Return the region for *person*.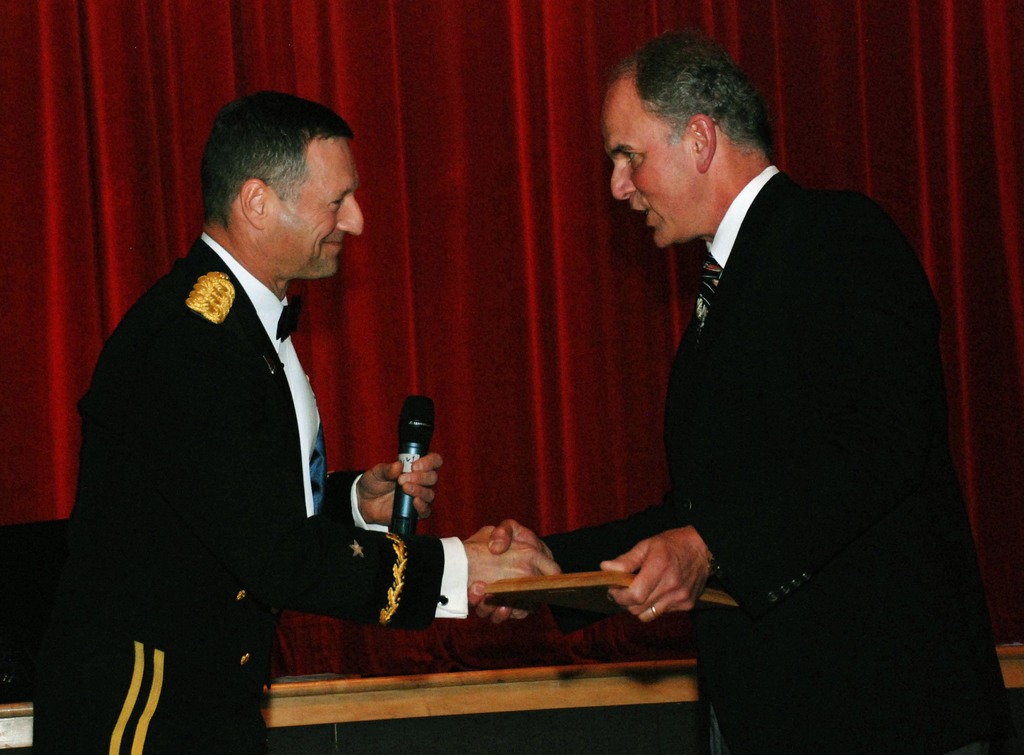
rect(31, 90, 561, 754).
